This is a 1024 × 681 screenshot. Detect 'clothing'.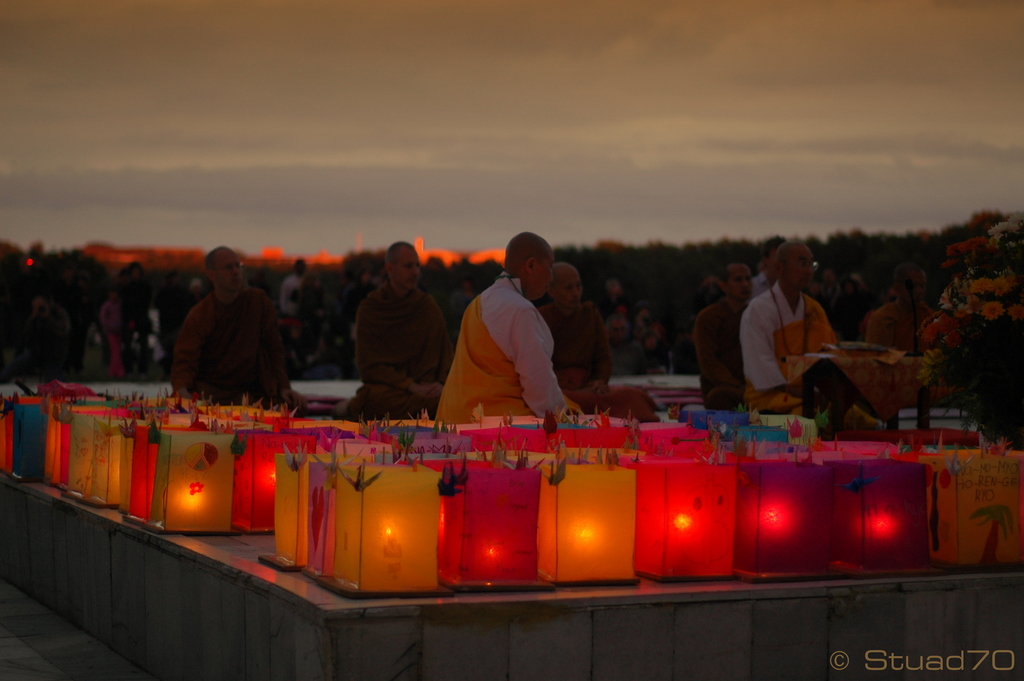
(left=744, top=277, right=887, bottom=423).
